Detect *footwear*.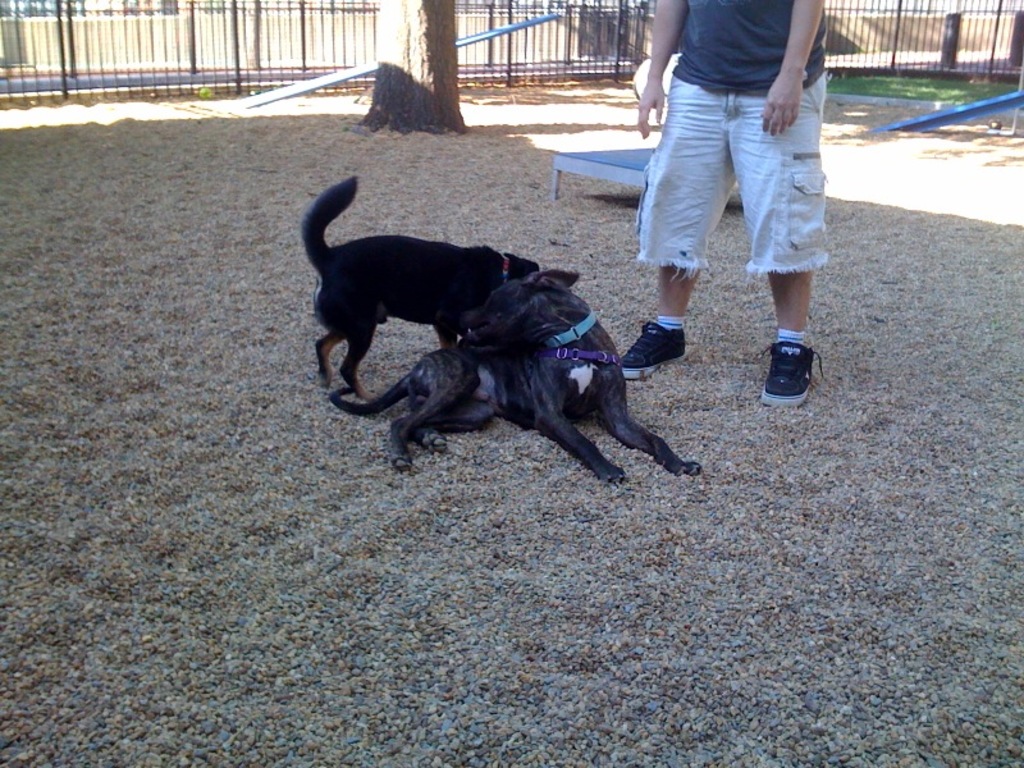
Detected at bbox=[620, 319, 690, 379].
